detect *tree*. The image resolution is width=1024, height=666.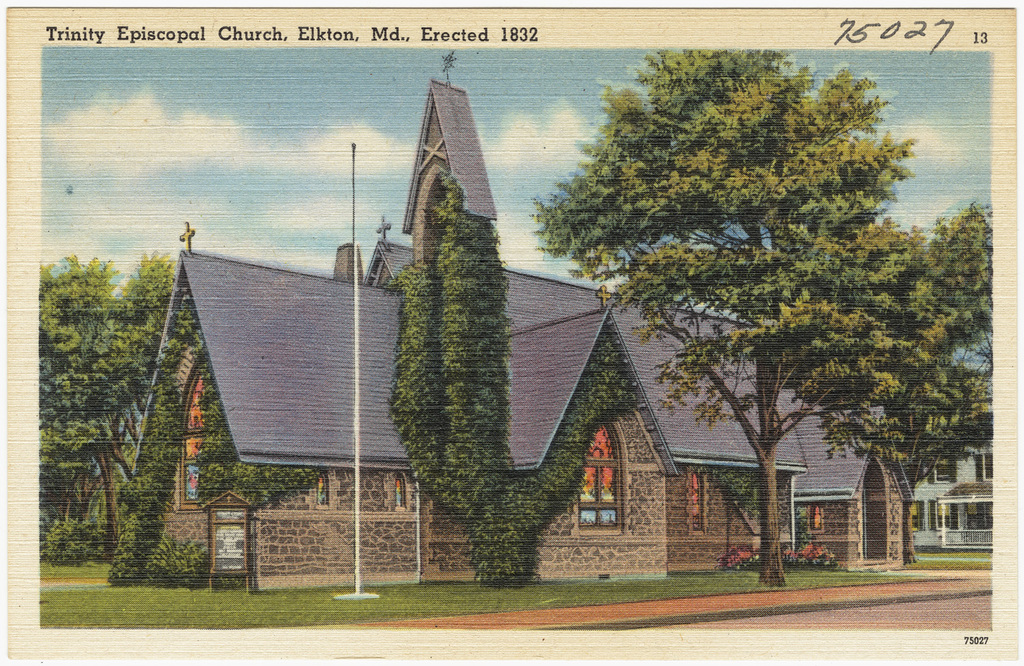
rect(436, 172, 539, 580).
